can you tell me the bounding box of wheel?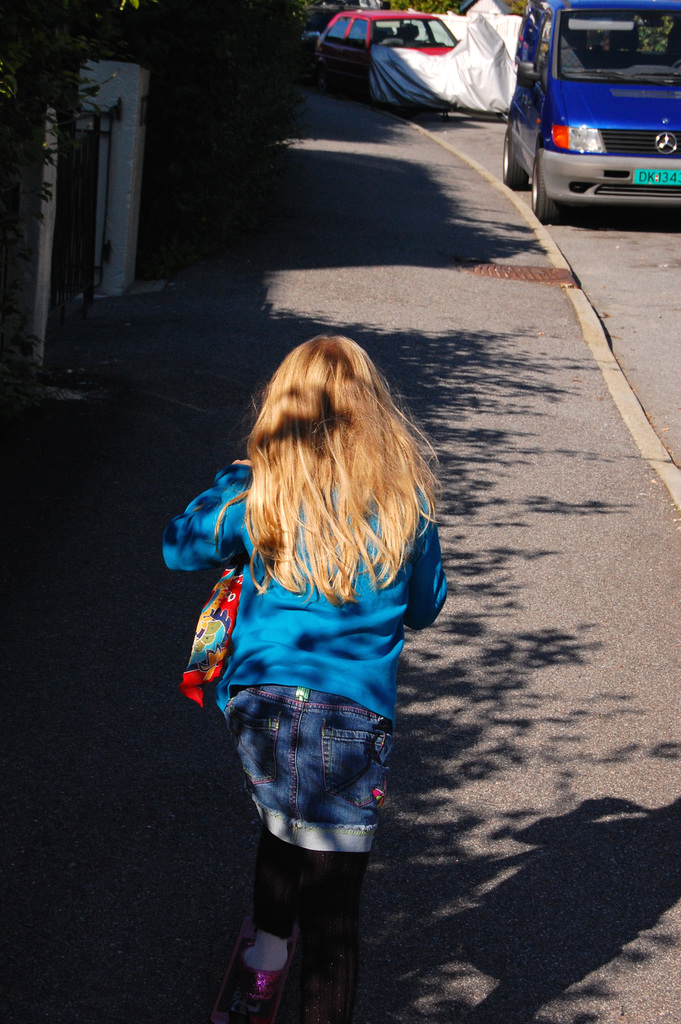
bbox=(673, 58, 680, 65).
